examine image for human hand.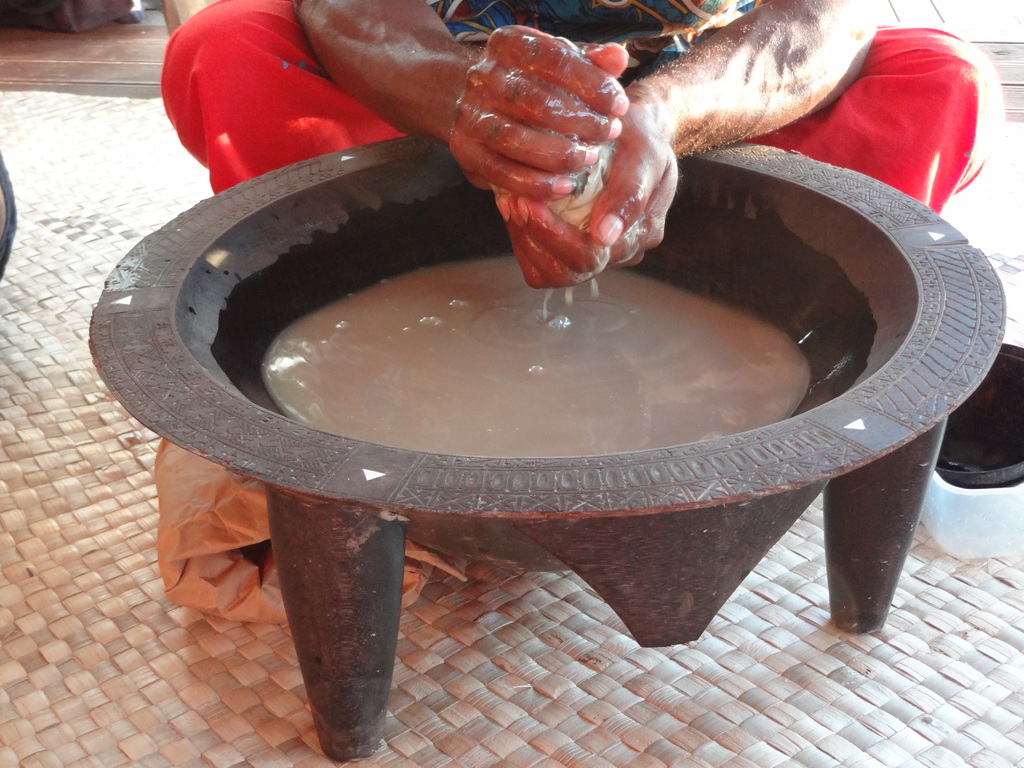
Examination result: <region>448, 25, 629, 203</region>.
